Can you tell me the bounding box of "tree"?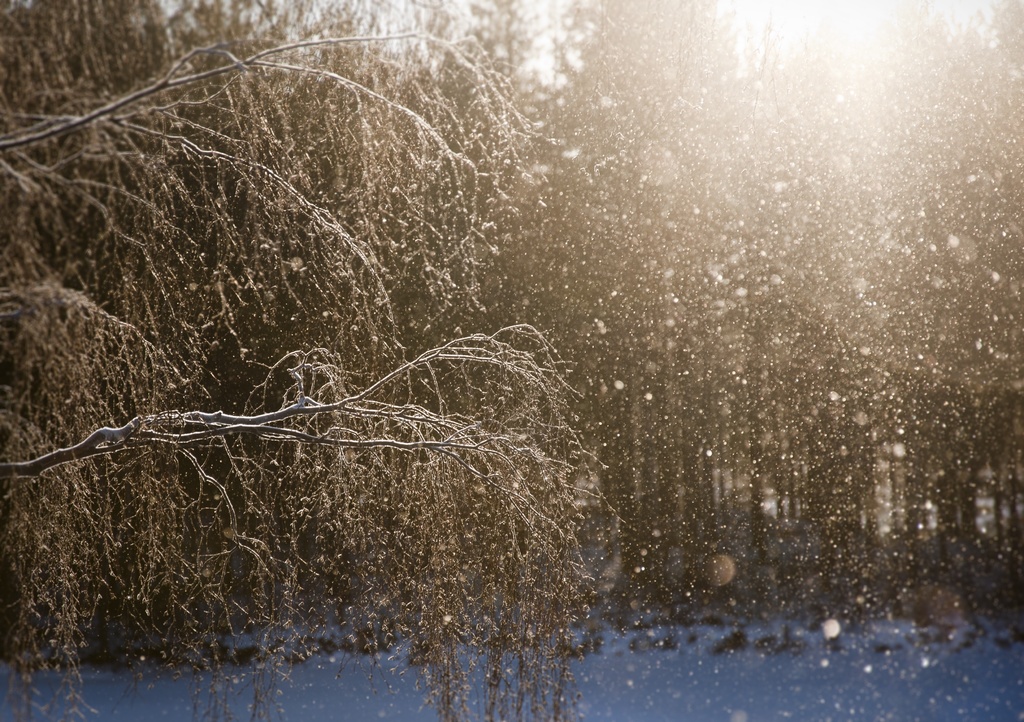
Rect(683, 7, 833, 610).
